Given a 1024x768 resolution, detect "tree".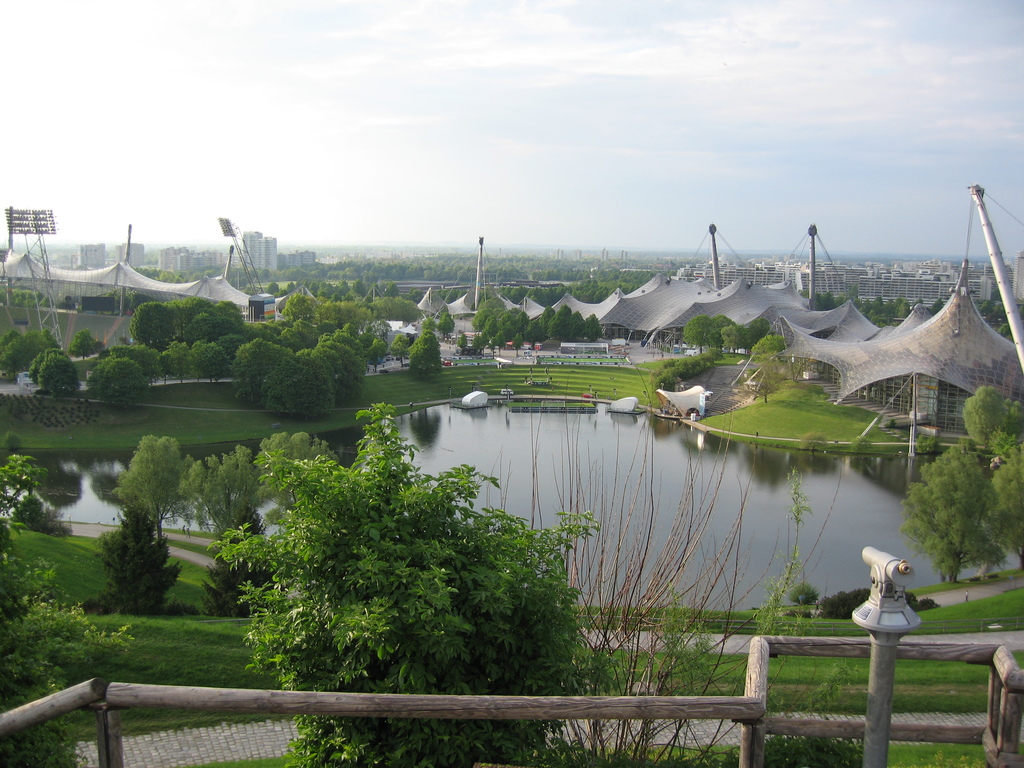
<bbox>475, 287, 508, 337</bbox>.
